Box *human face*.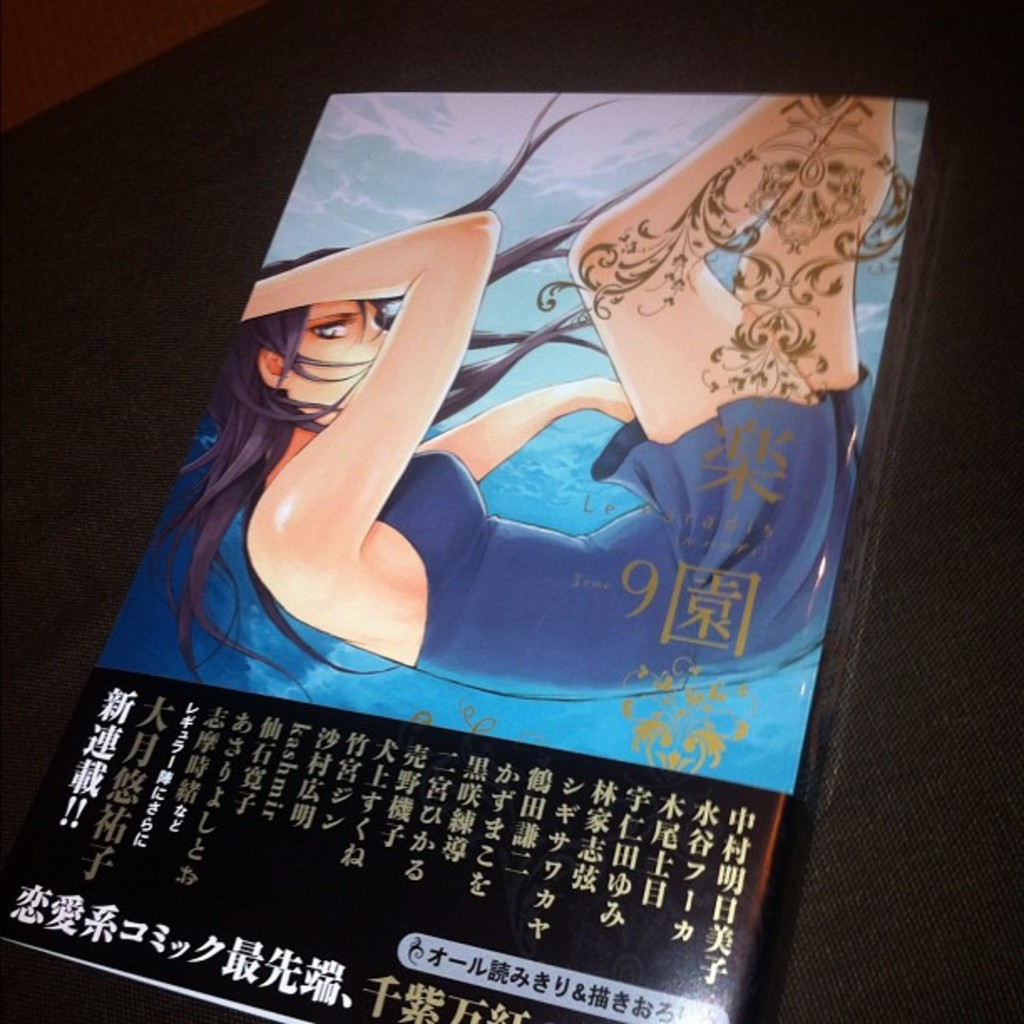
region(289, 305, 390, 407).
